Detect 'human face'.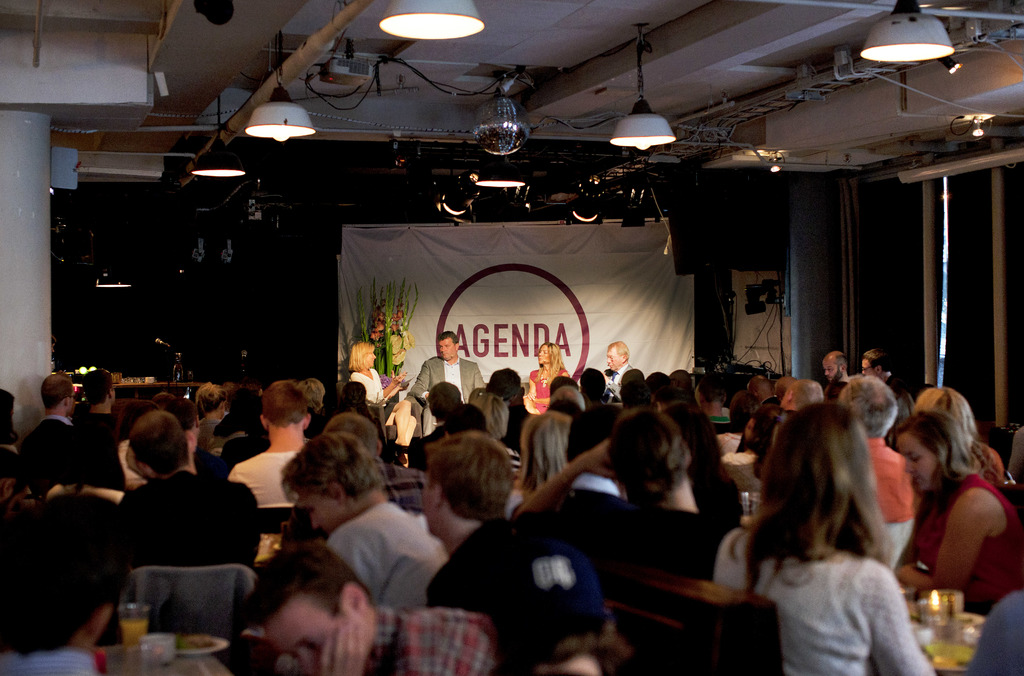
Detected at x1=436, y1=337, x2=453, y2=359.
